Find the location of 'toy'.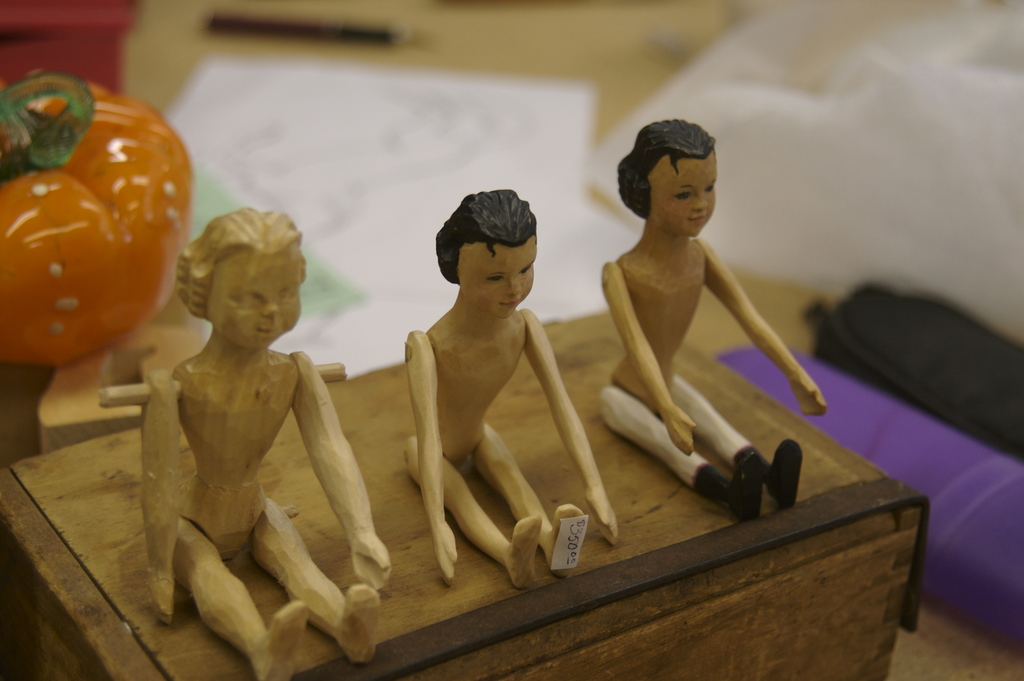
Location: x1=137, y1=209, x2=406, y2=670.
